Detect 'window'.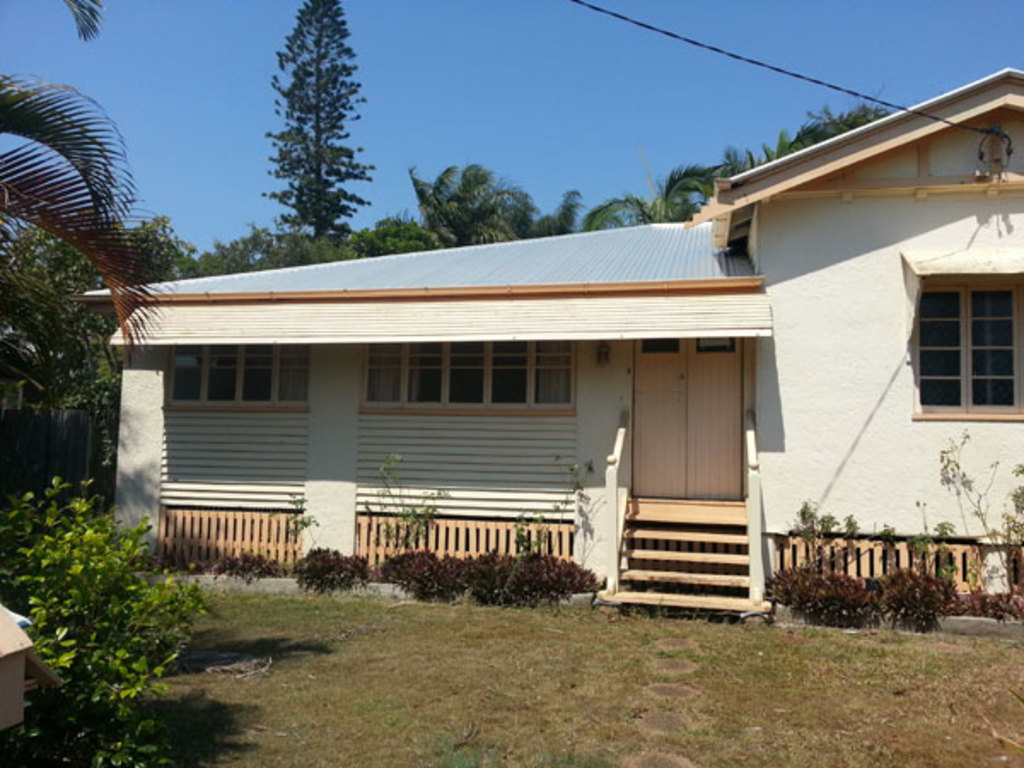
Detected at box(162, 333, 317, 416).
